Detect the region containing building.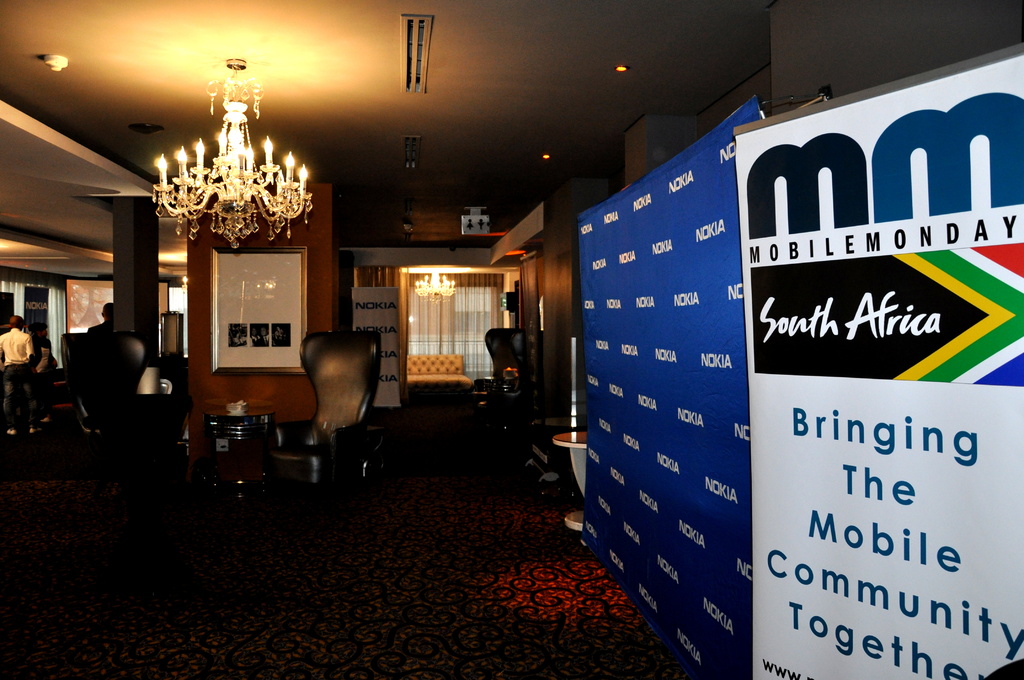
BBox(0, 0, 1023, 679).
